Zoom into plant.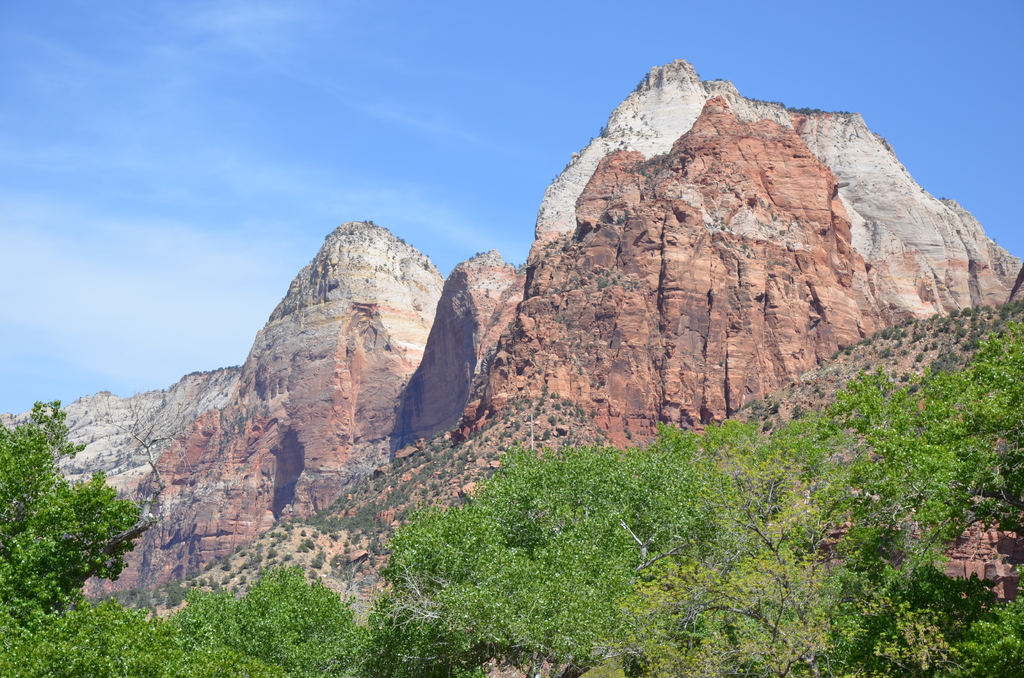
Zoom target: box(209, 573, 219, 592).
